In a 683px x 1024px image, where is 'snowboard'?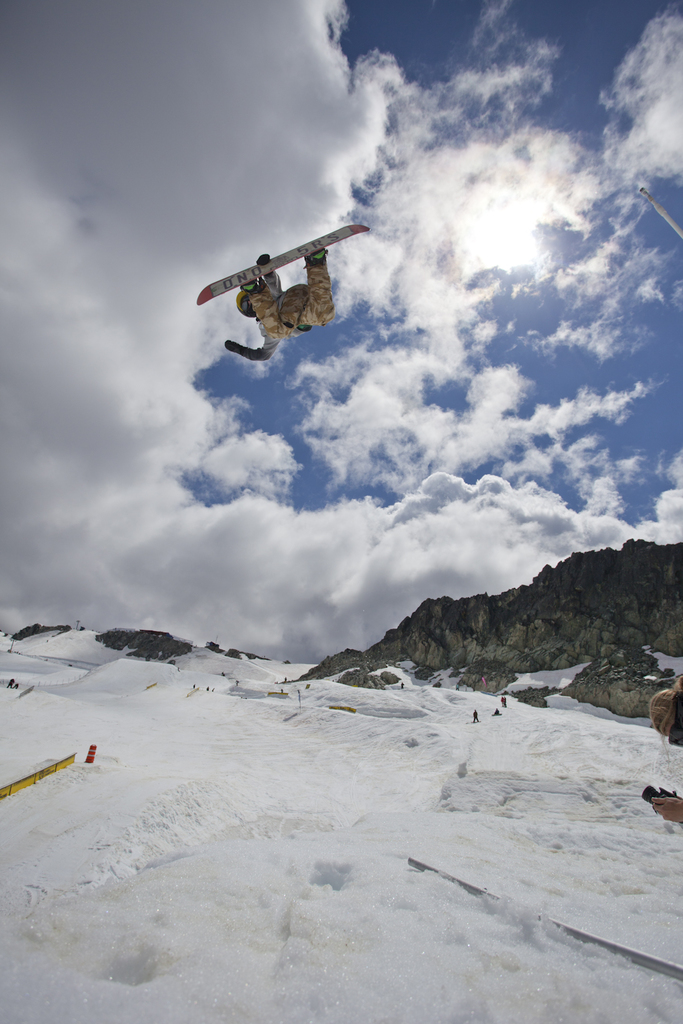
[x1=197, y1=227, x2=373, y2=303].
